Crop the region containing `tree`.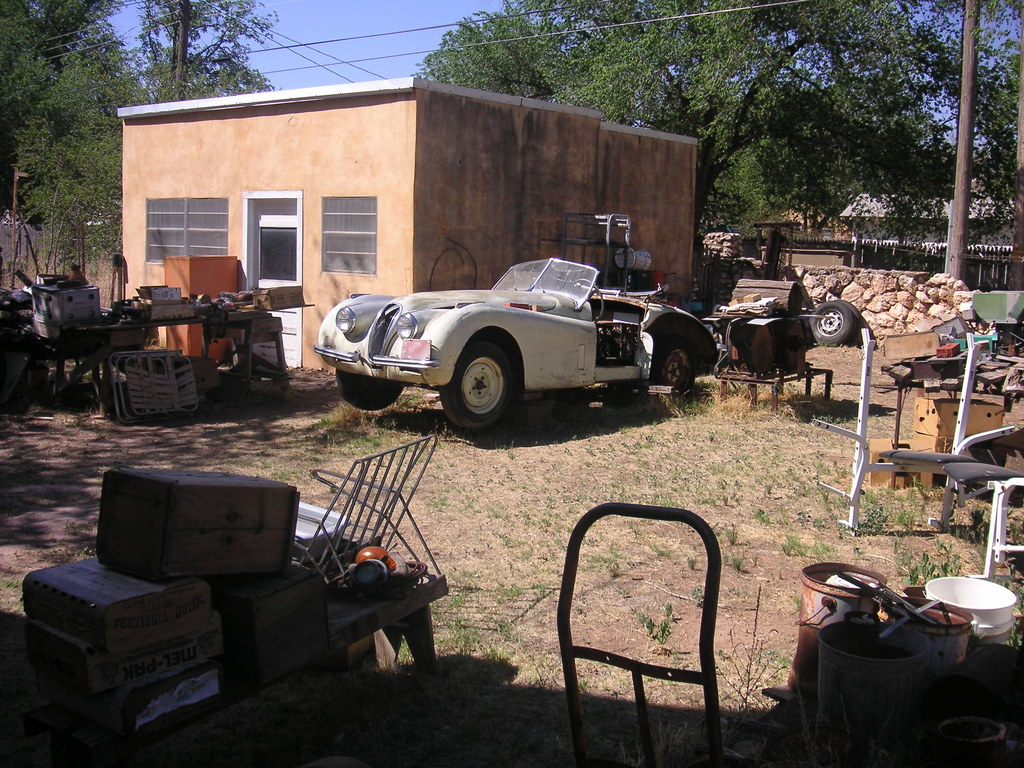
Crop region: detection(409, 0, 1020, 266).
